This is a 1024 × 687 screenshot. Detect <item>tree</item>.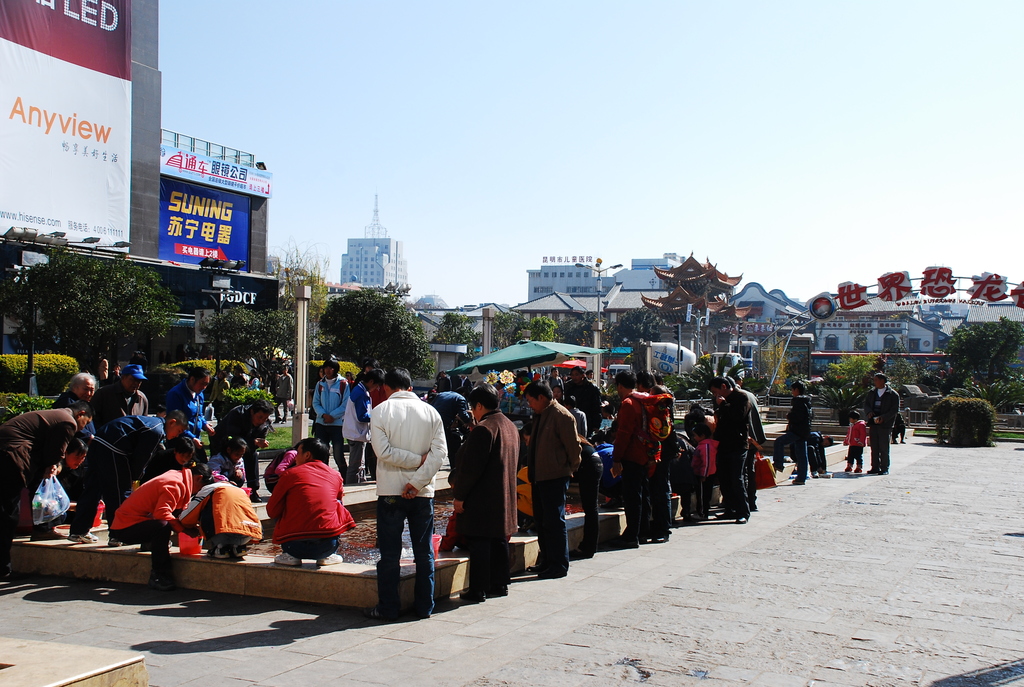
bbox=(0, 240, 169, 411).
